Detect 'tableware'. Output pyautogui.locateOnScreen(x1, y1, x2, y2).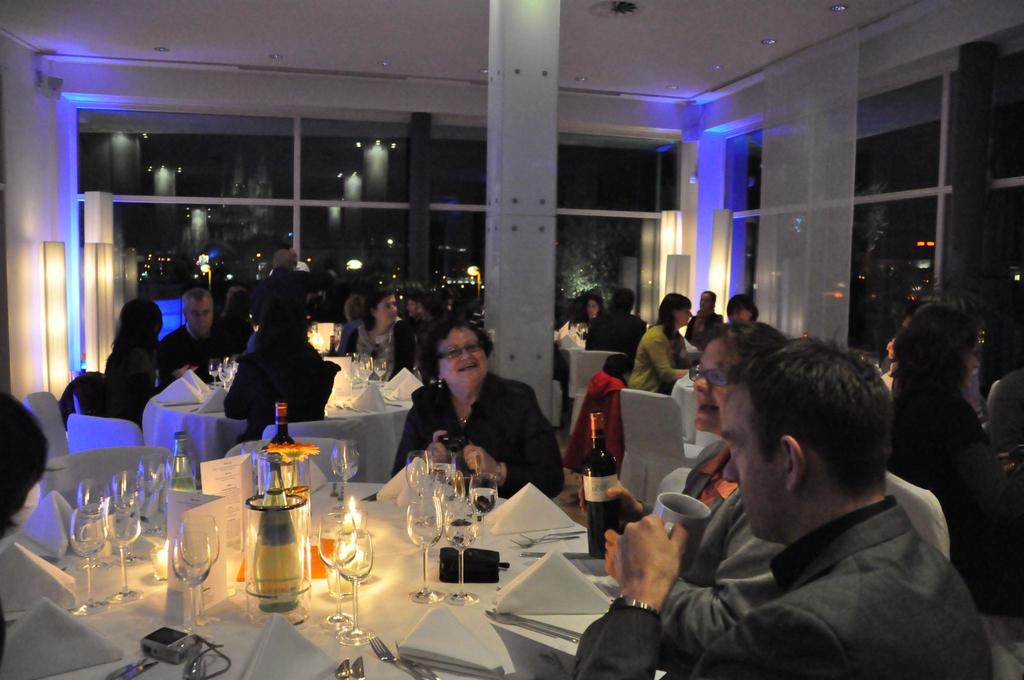
pyautogui.locateOnScreen(329, 435, 362, 508).
